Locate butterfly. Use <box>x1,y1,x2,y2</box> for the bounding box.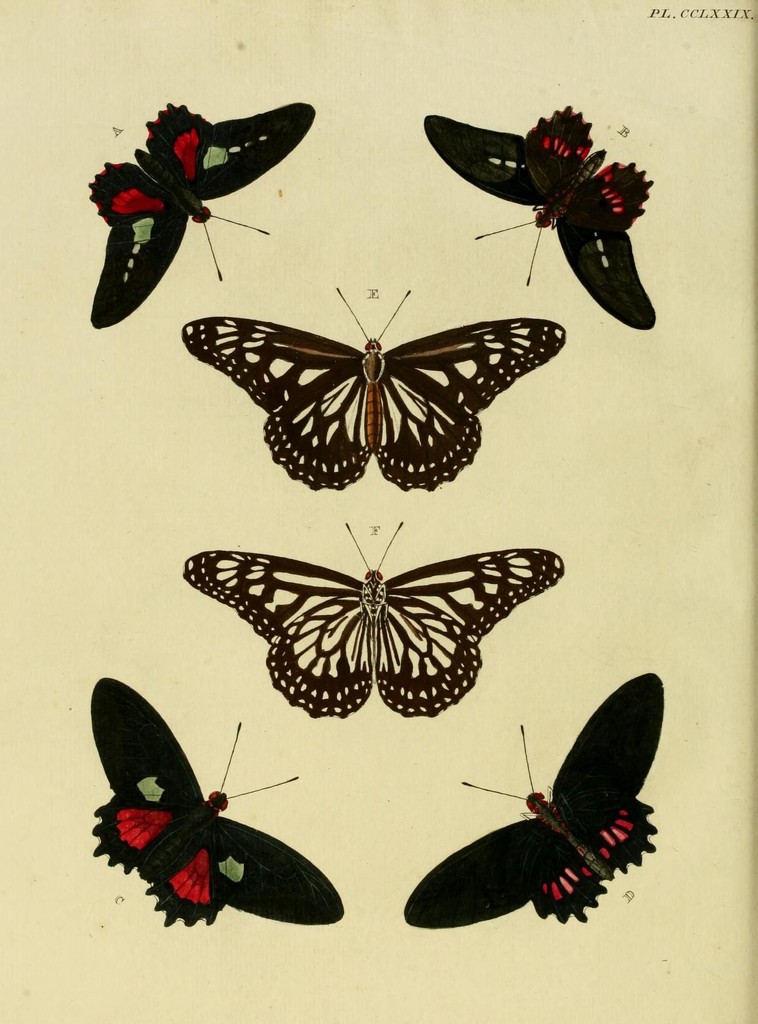
<box>182,276,581,493</box>.
